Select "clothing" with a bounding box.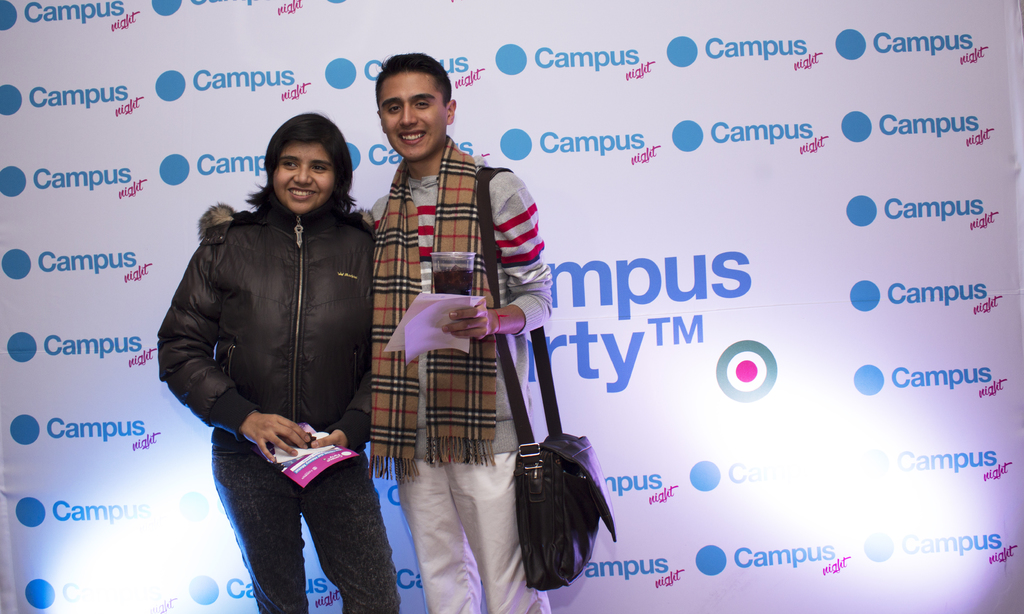
left=361, top=127, right=553, bottom=608.
